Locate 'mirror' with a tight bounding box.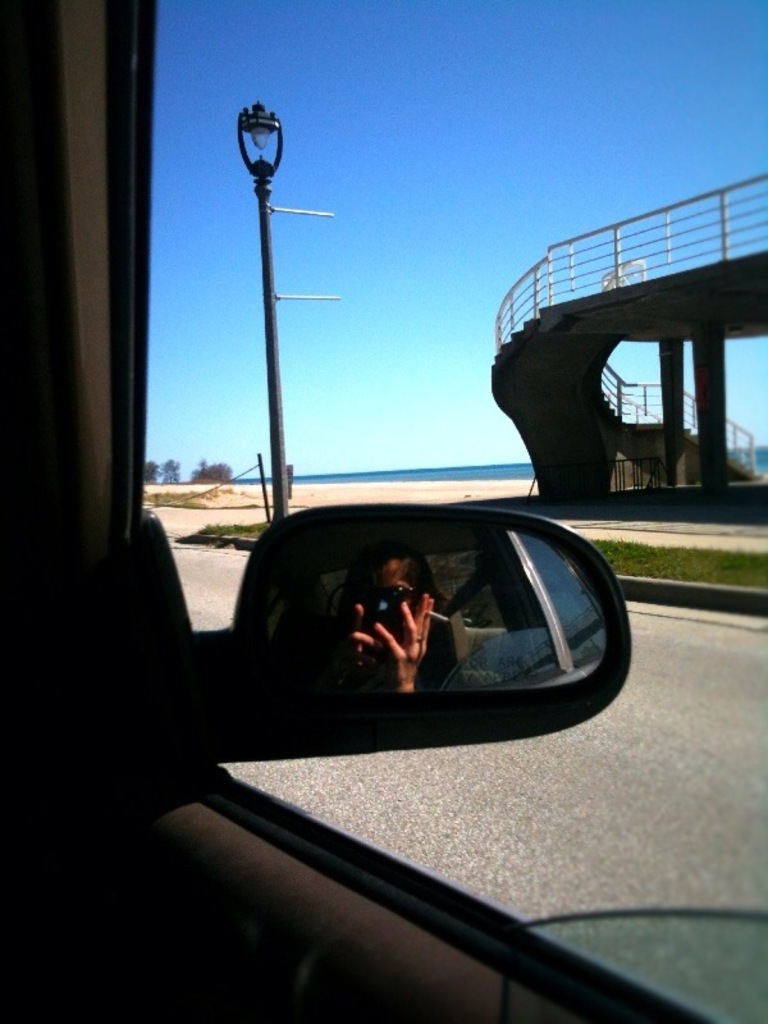
(238,539,598,735).
